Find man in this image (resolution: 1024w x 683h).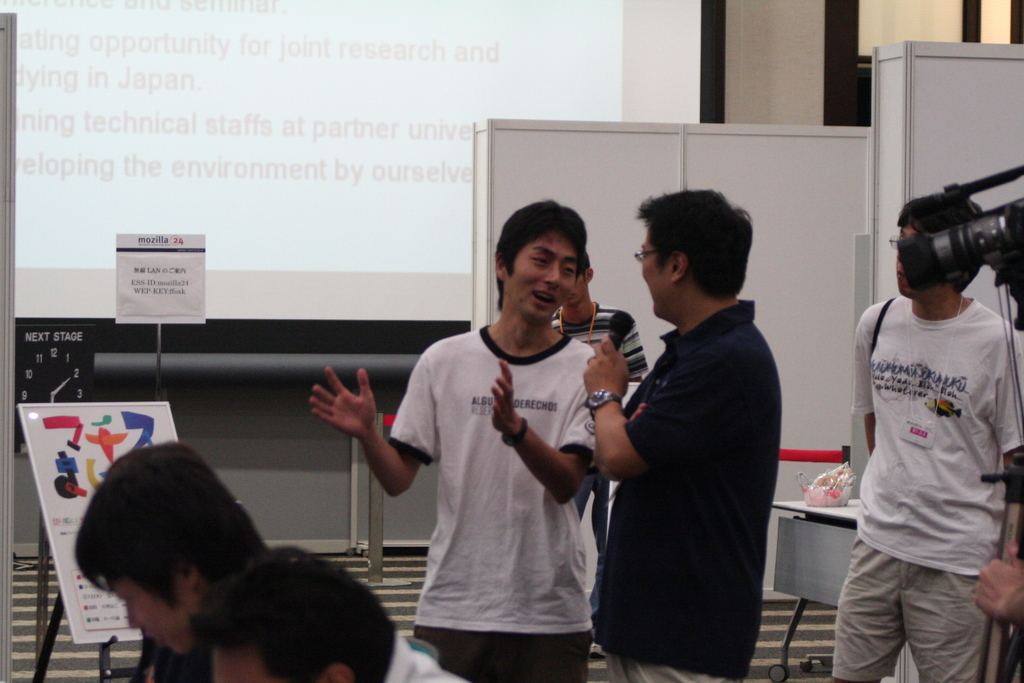
rect(308, 199, 599, 682).
